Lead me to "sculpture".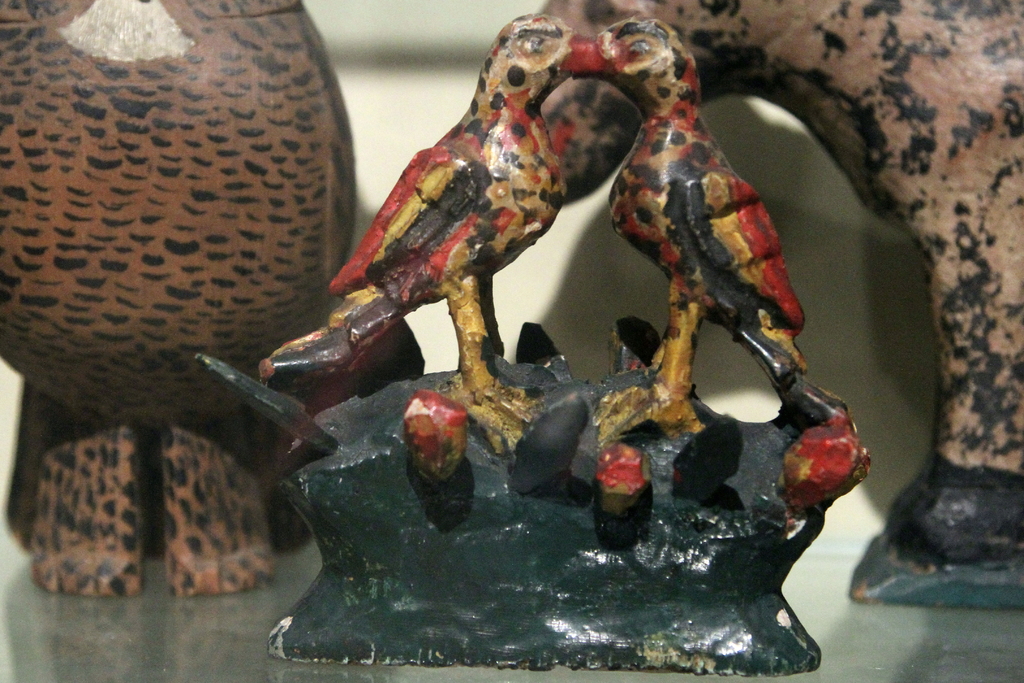
Lead to <bbox>0, 0, 354, 598</bbox>.
